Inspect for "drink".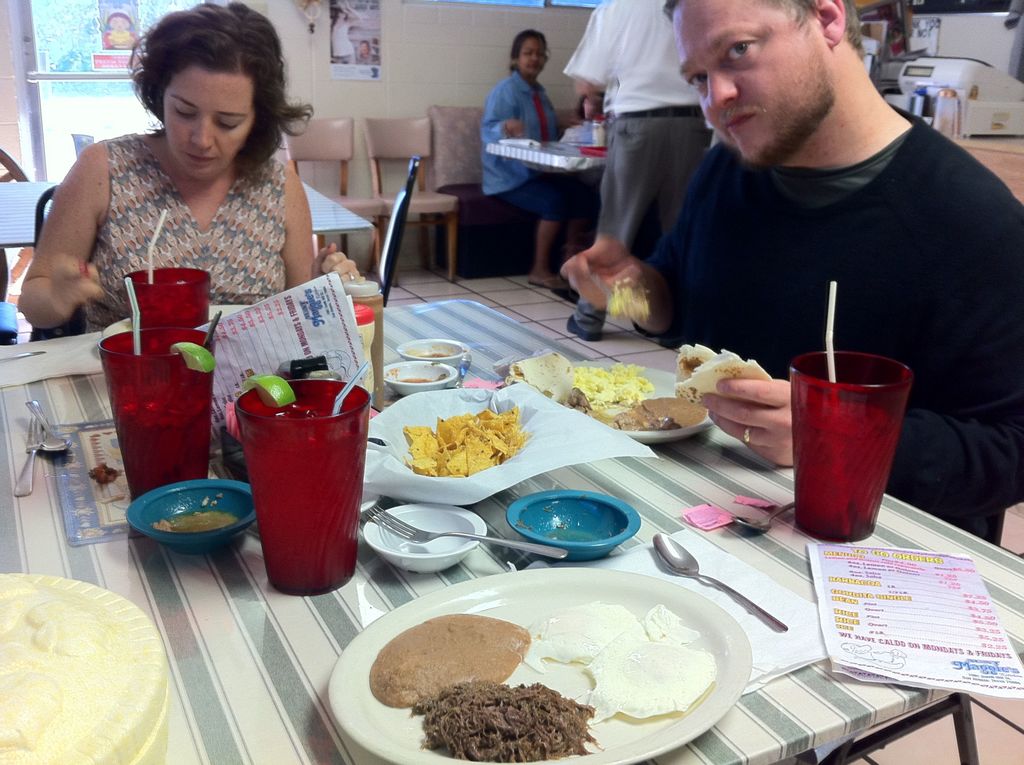
Inspection: <region>793, 396, 896, 525</region>.
